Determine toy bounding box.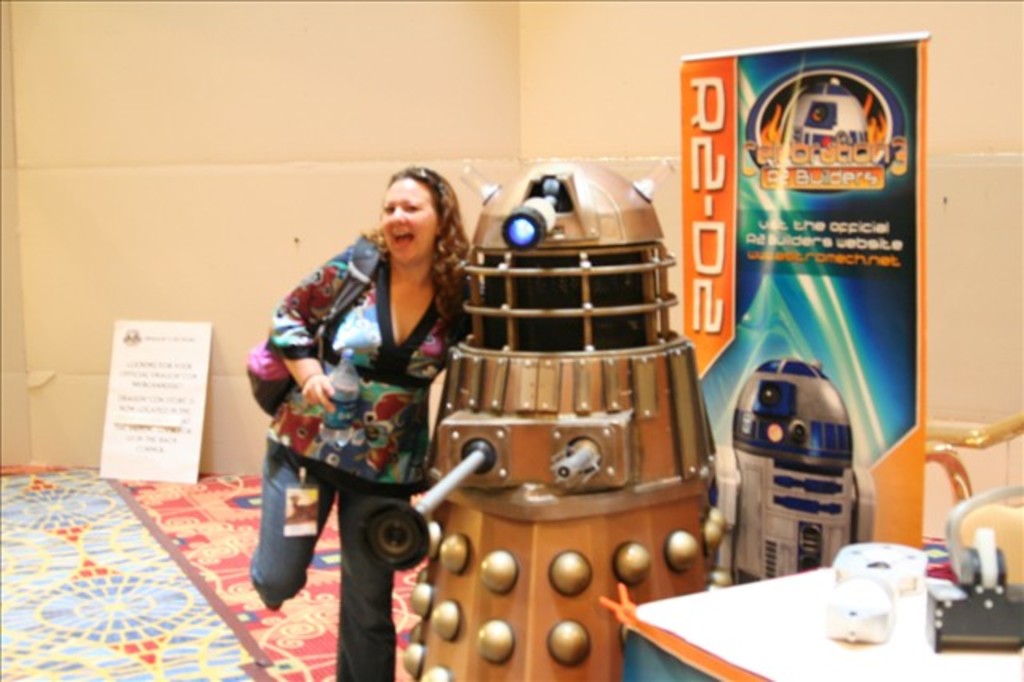
Determined: detection(720, 357, 867, 616).
